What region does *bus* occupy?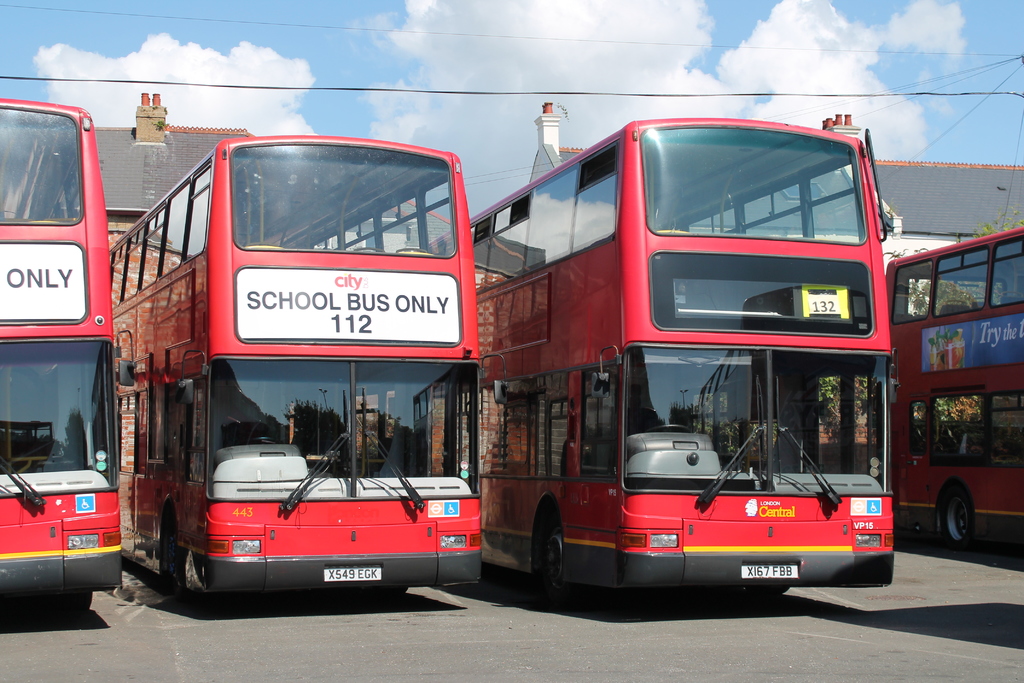
[left=108, top=136, right=518, bottom=611].
